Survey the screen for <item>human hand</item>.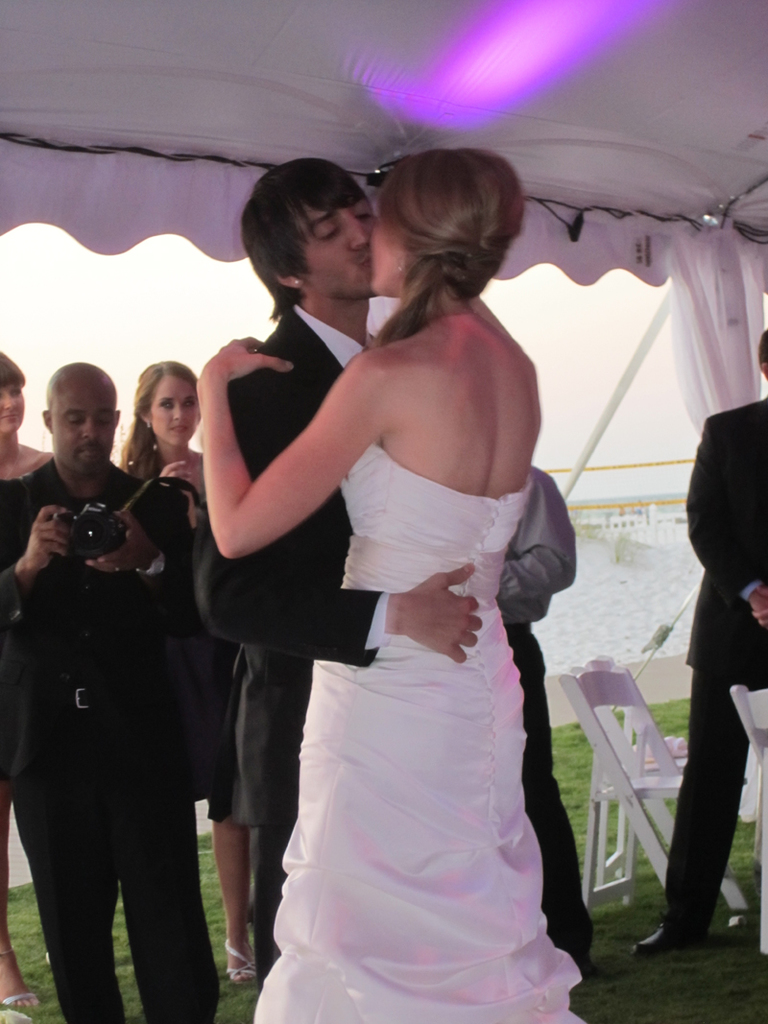
Survey found: box(24, 501, 74, 574).
